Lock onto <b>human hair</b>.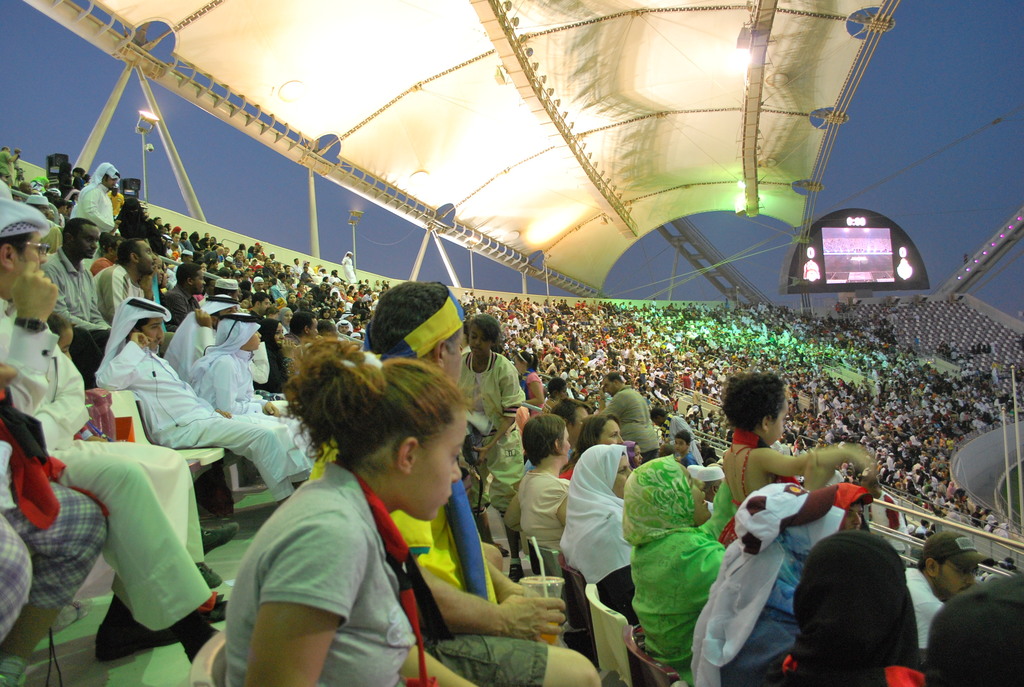
Locked: bbox(315, 319, 330, 333).
